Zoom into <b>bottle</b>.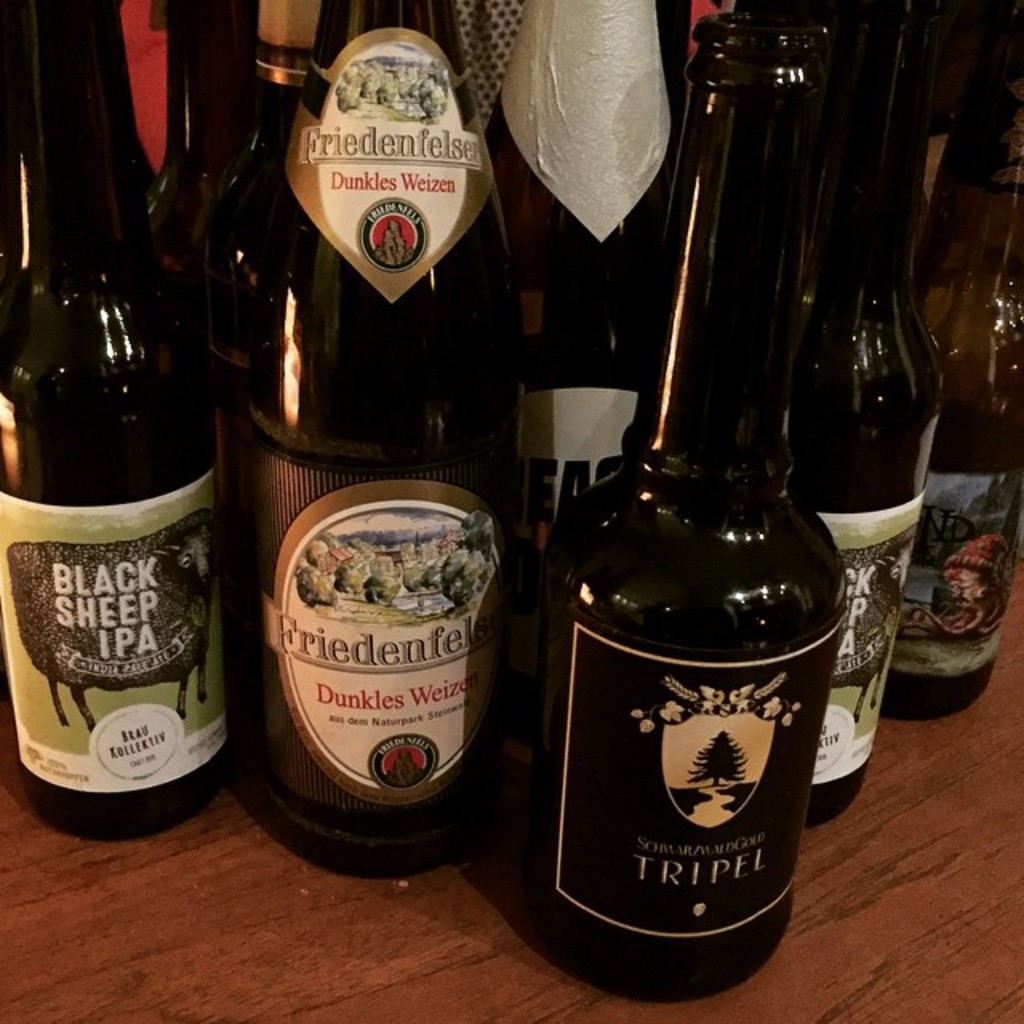
Zoom target: bbox(910, 10, 1022, 725).
